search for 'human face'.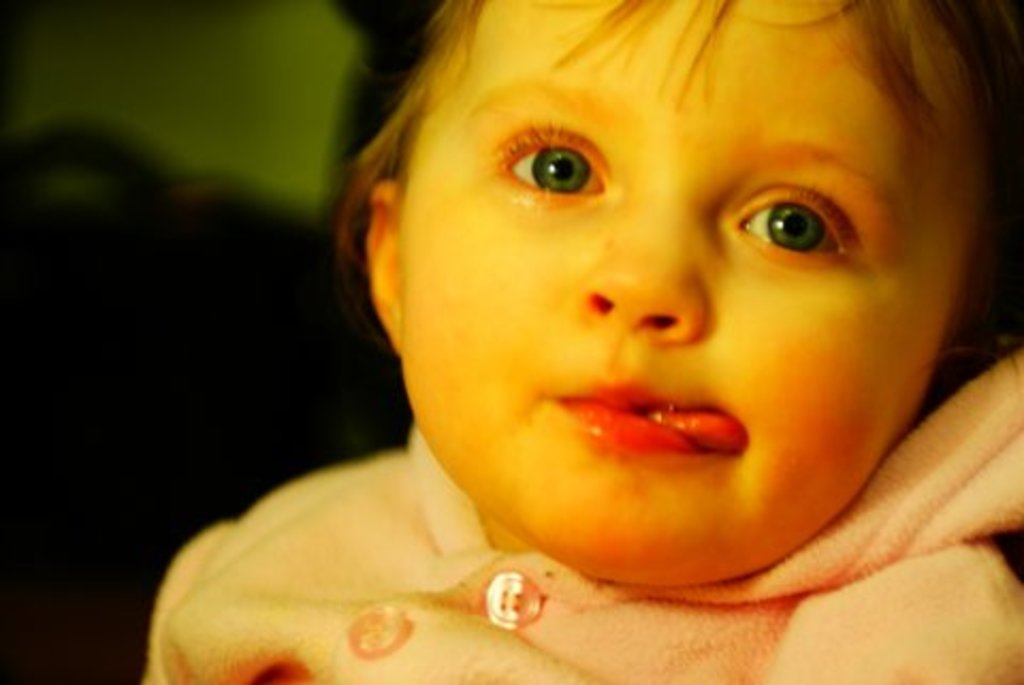
Found at x1=388, y1=0, x2=954, y2=587.
